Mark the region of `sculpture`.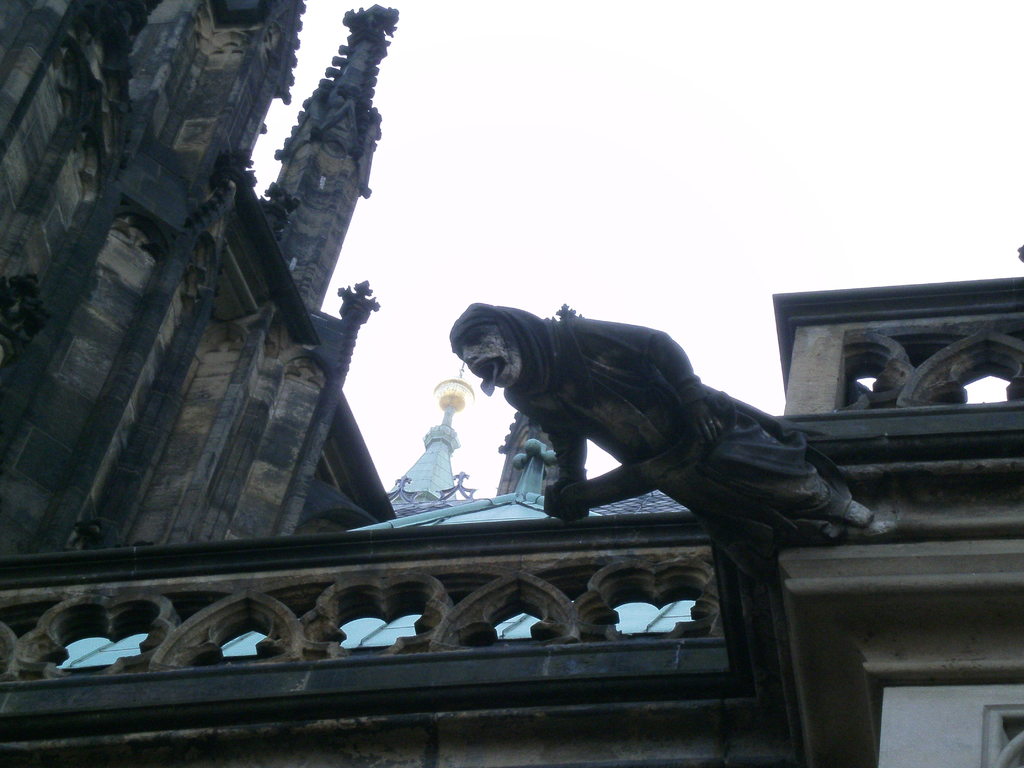
Region: Rect(447, 302, 882, 560).
